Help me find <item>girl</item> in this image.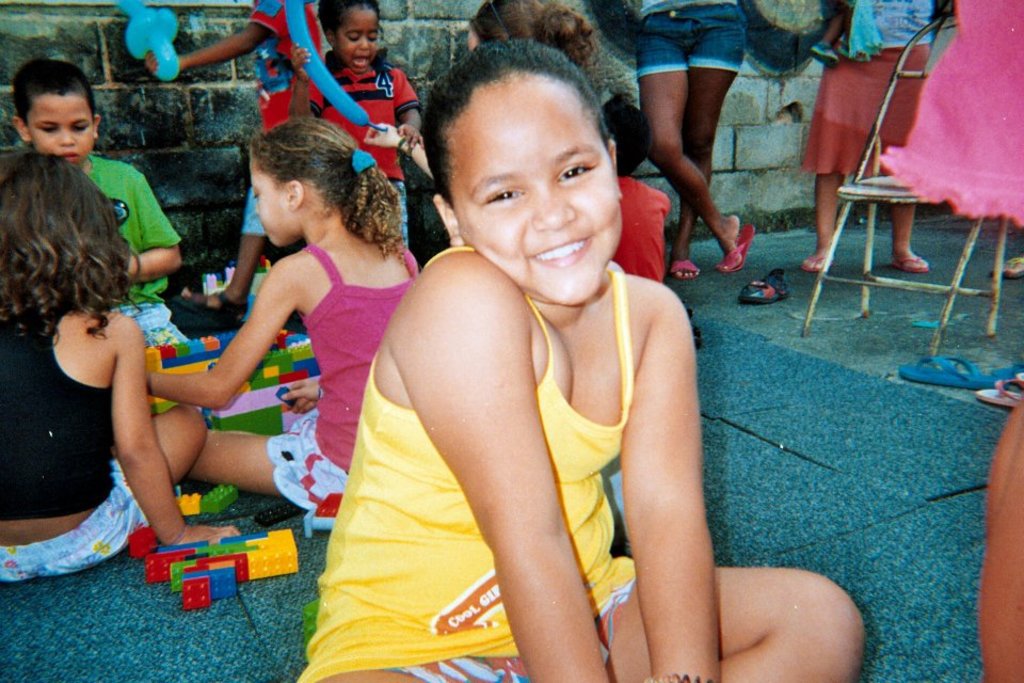
Found it: bbox=(263, 0, 426, 235).
